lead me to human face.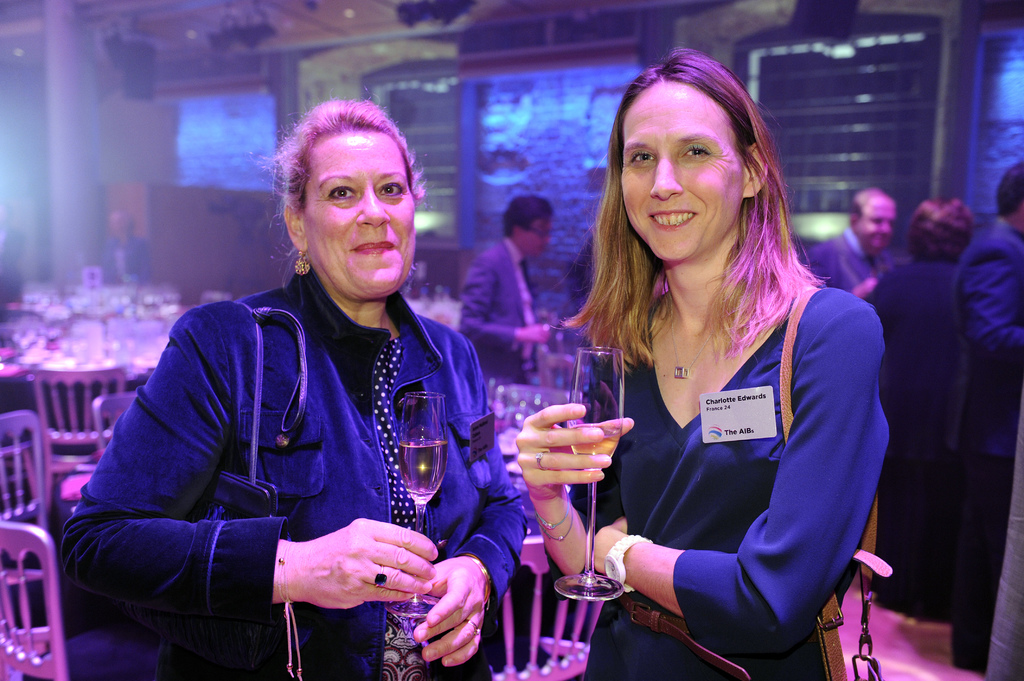
Lead to {"left": 860, "top": 198, "right": 896, "bottom": 250}.
